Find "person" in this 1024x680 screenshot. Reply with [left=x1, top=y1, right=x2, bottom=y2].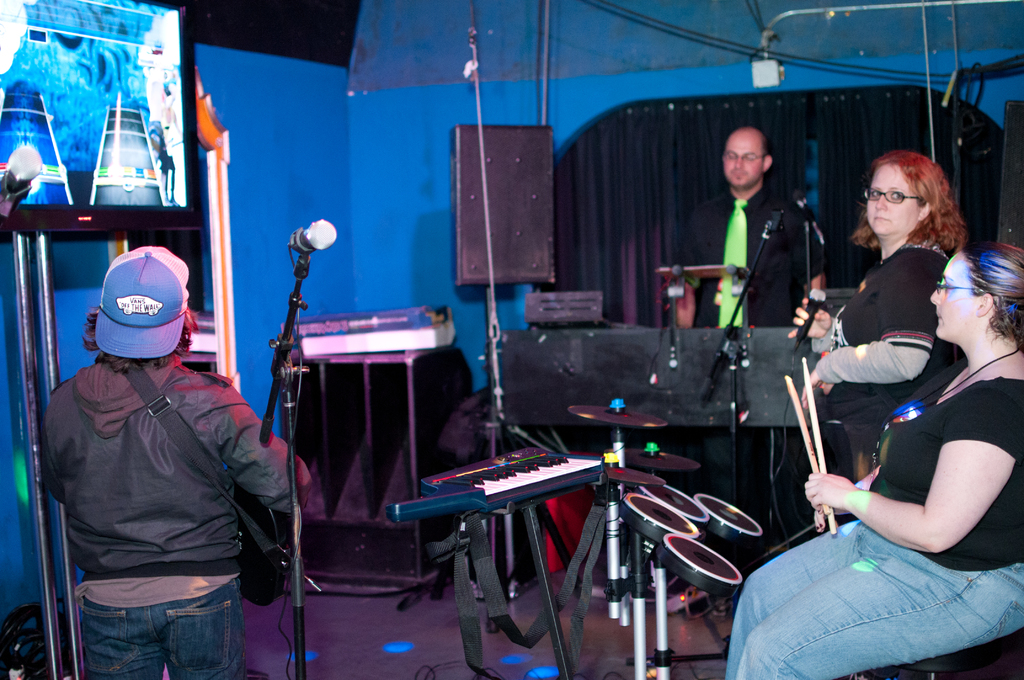
[left=669, top=120, right=836, bottom=559].
